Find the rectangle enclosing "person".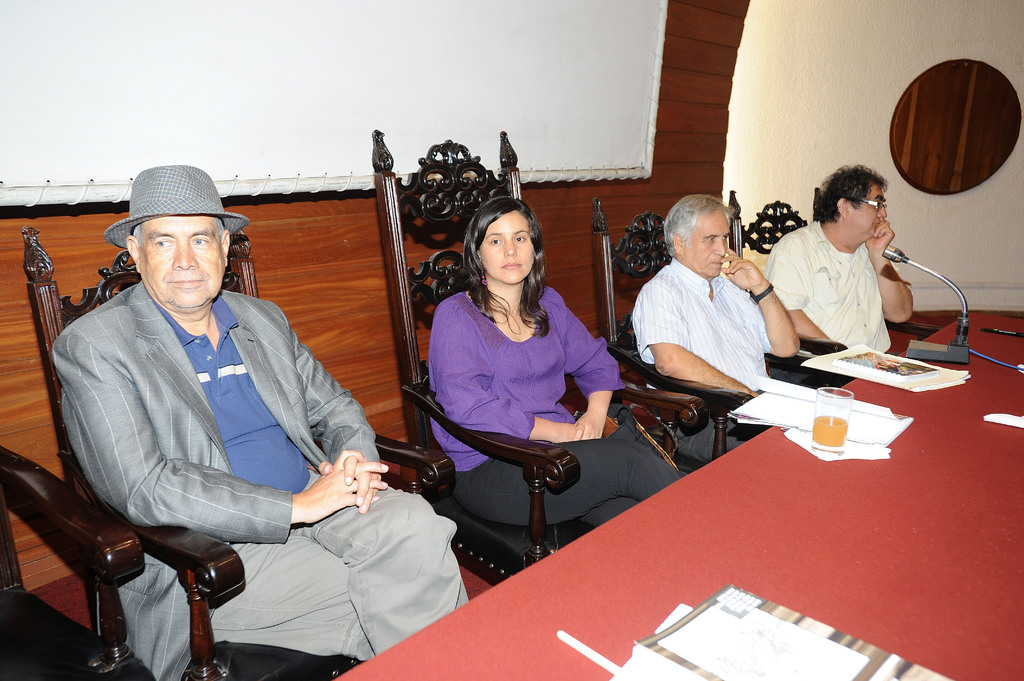
[776,146,924,385].
